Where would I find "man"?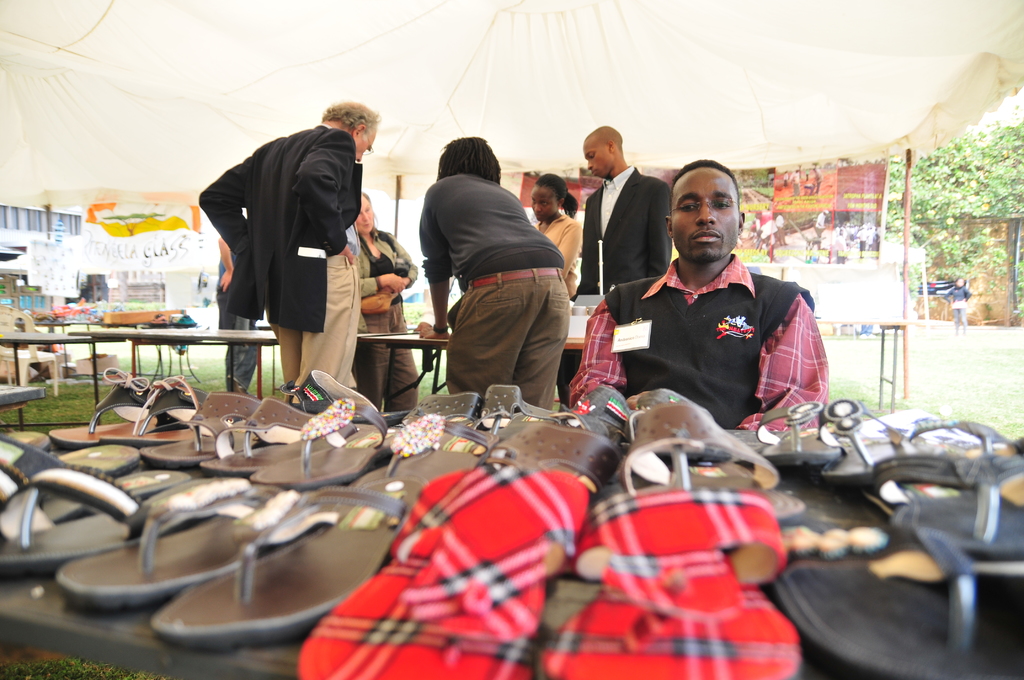
At crop(192, 104, 380, 391).
